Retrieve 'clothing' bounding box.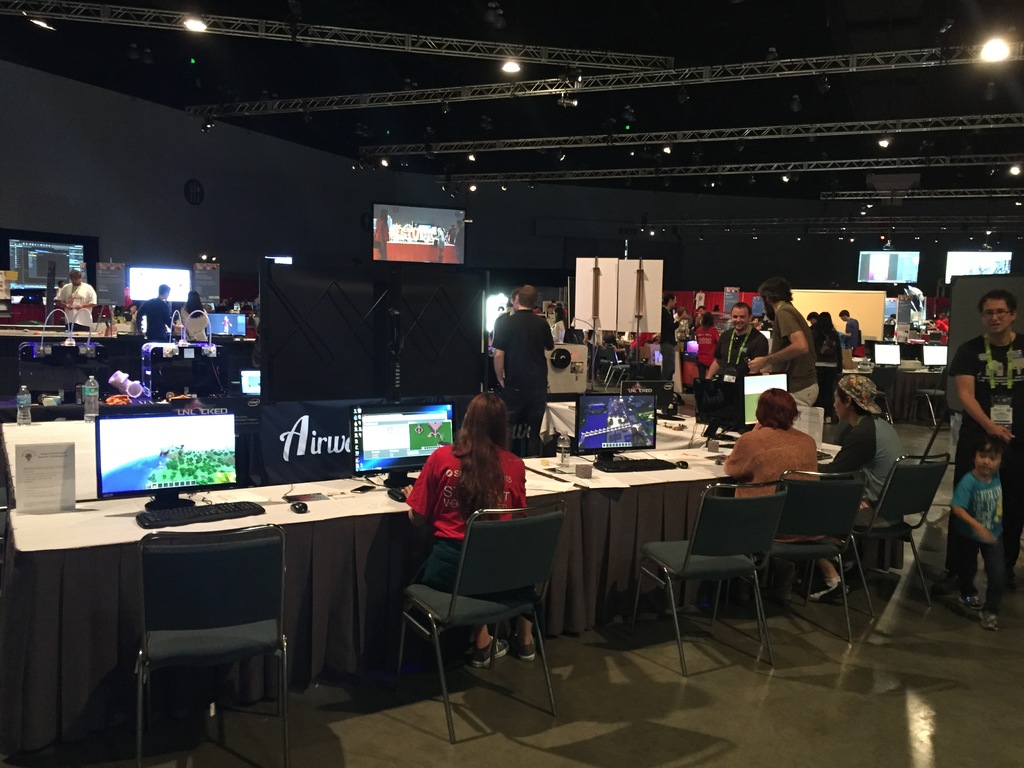
Bounding box: 950, 468, 996, 606.
